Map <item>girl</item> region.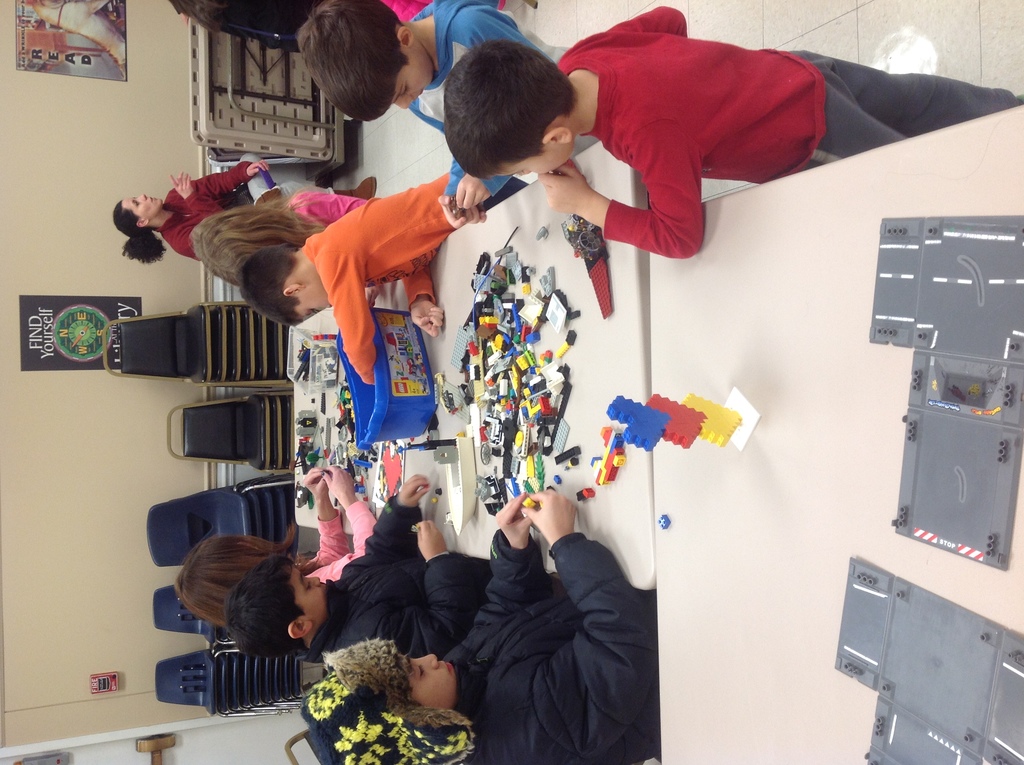
Mapped to [x1=188, y1=189, x2=369, y2=291].
